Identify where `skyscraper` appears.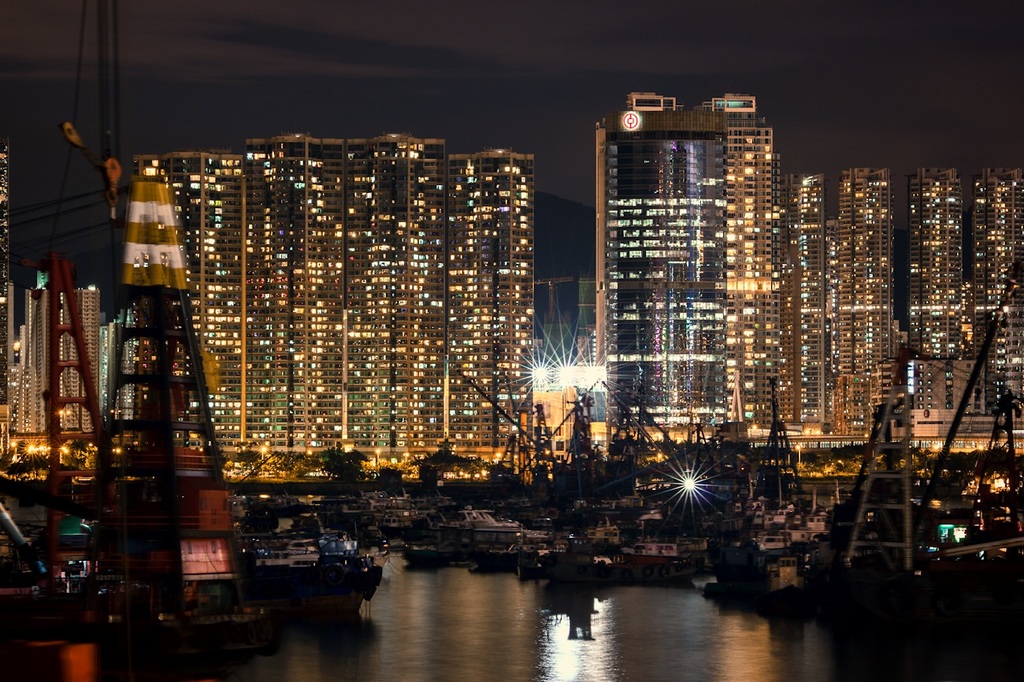
Appears at Rect(911, 169, 989, 406).
